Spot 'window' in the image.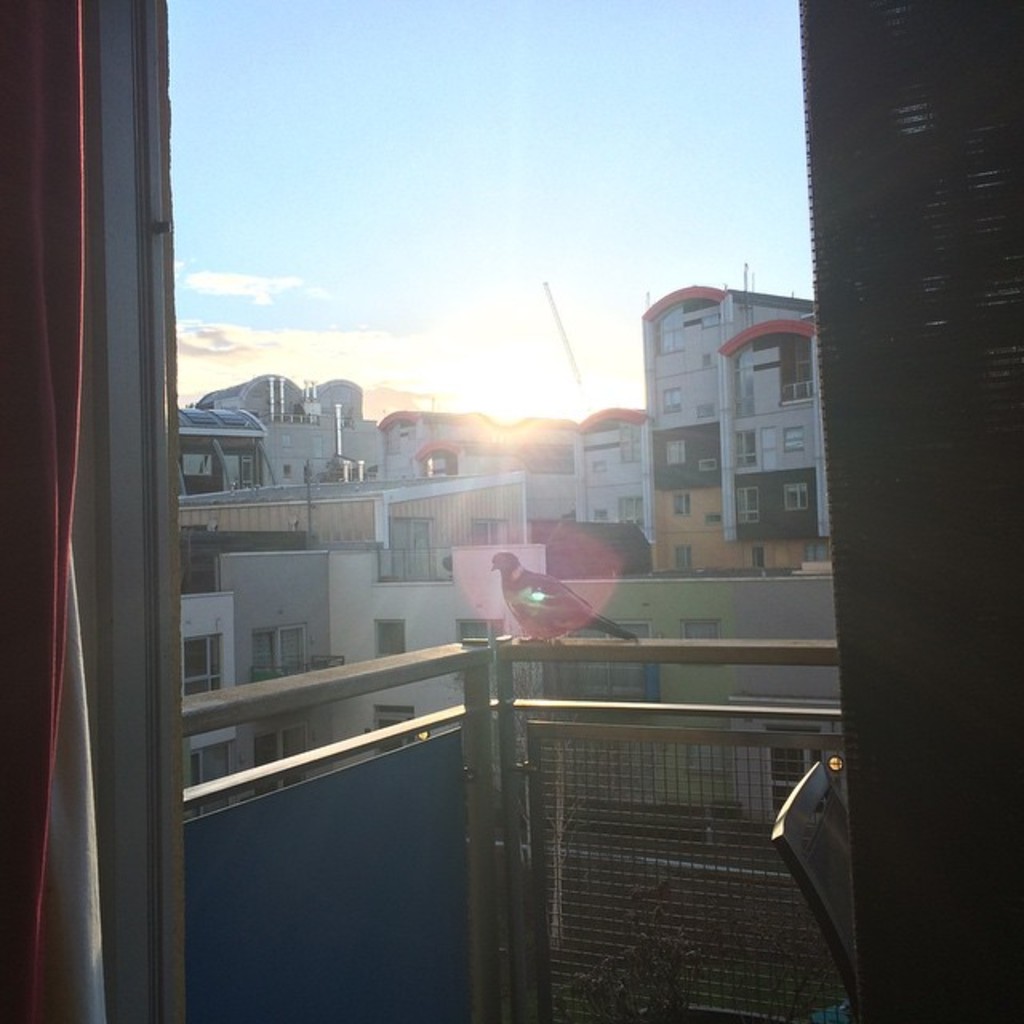
'window' found at (x1=162, y1=0, x2=858, y2=1006).
